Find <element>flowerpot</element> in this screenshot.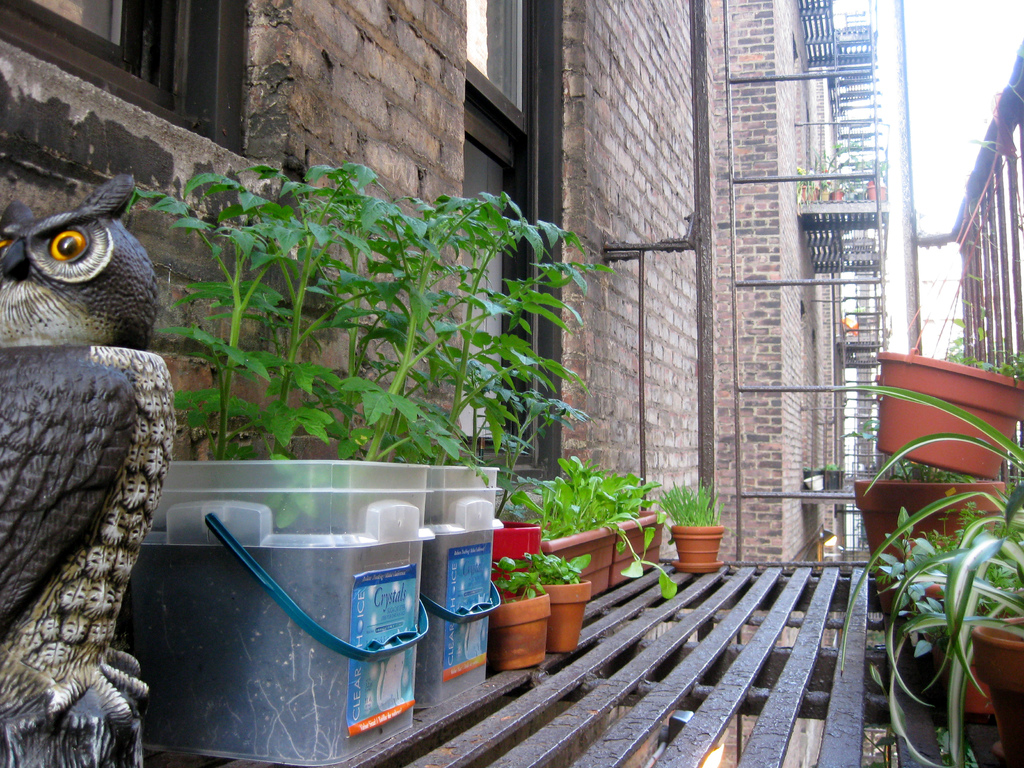
The bounding box for <element>flowerpot</element> is bbox(616, 505, 668, 587).
